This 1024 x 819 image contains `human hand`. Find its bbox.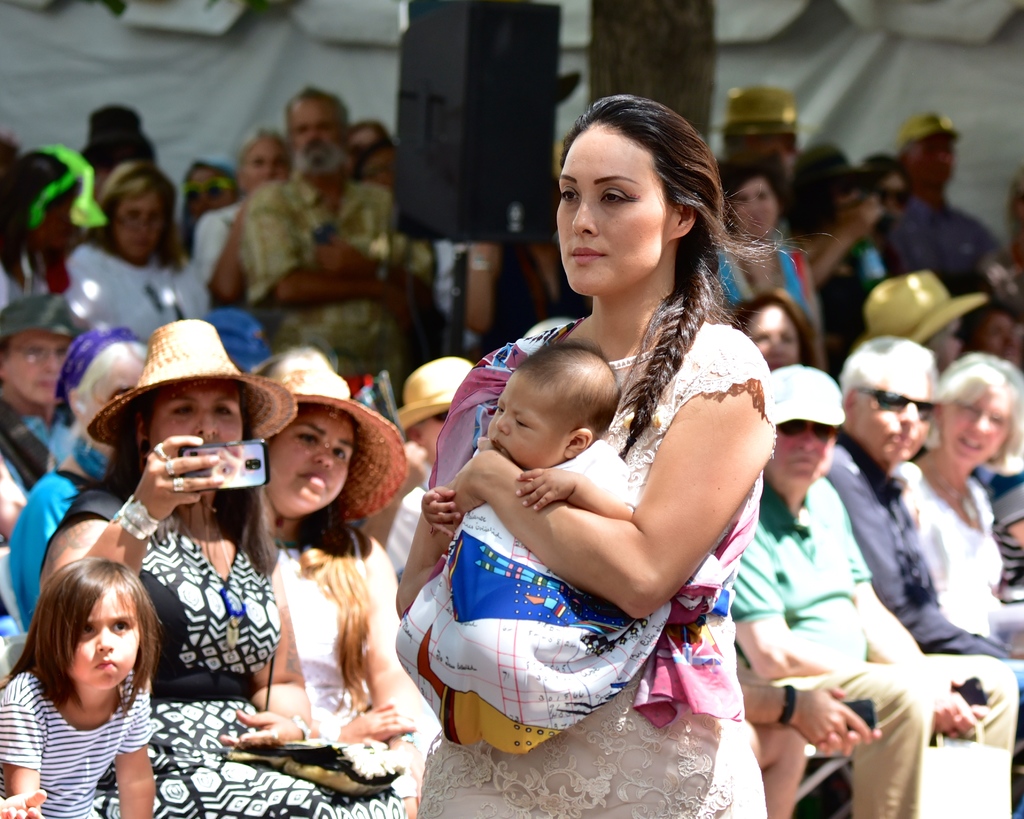
select_region(794, 683, 872, 743).
